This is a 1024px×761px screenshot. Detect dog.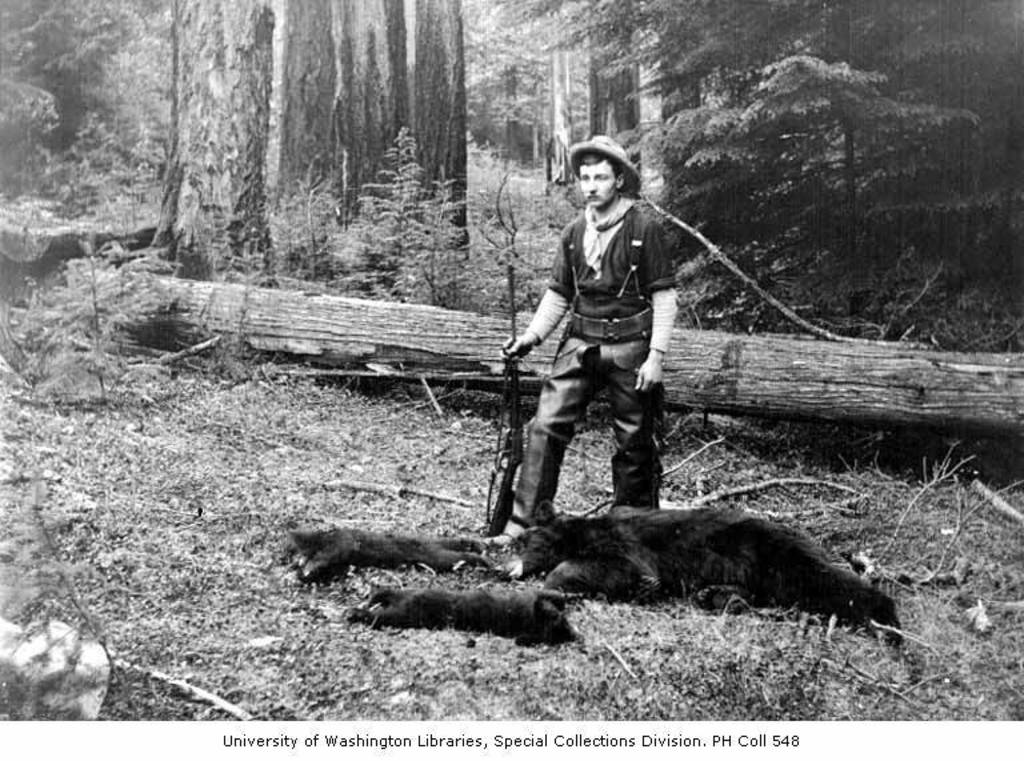
select_region(492, 496, 916, 648).
